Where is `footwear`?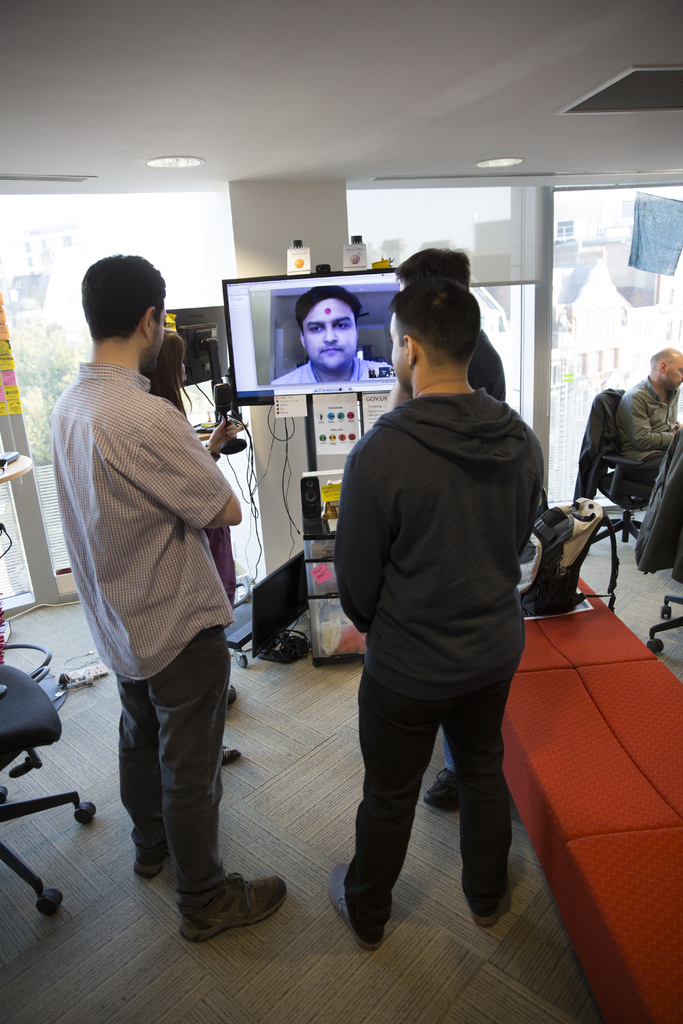
bbox=(134, 805, 176, 875).
